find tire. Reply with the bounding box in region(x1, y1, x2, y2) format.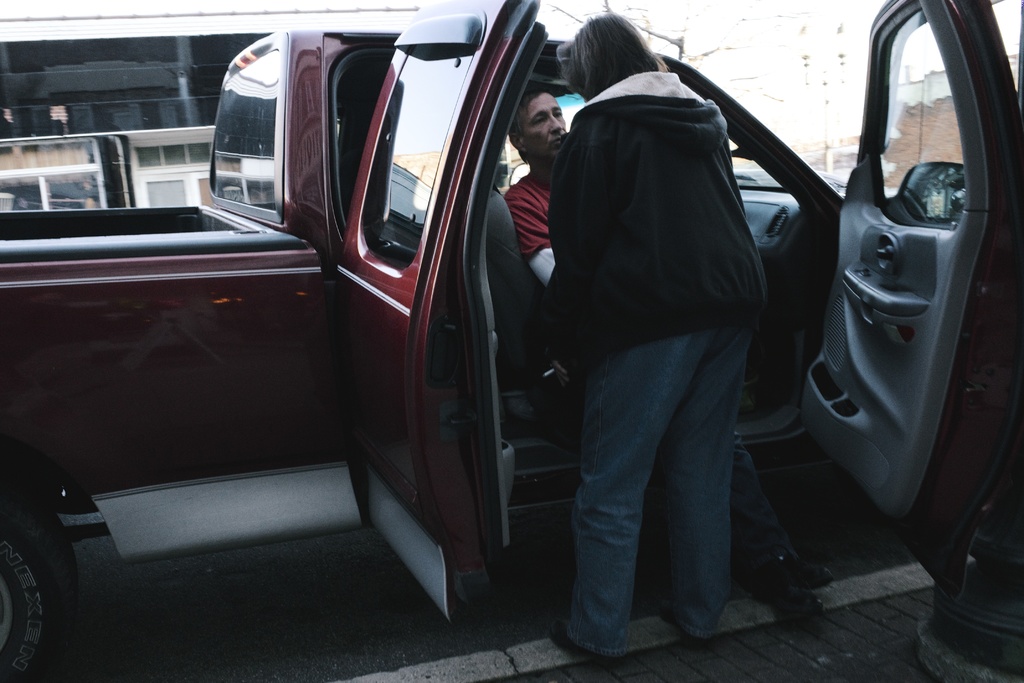
region(1, 498, 70, 665).
